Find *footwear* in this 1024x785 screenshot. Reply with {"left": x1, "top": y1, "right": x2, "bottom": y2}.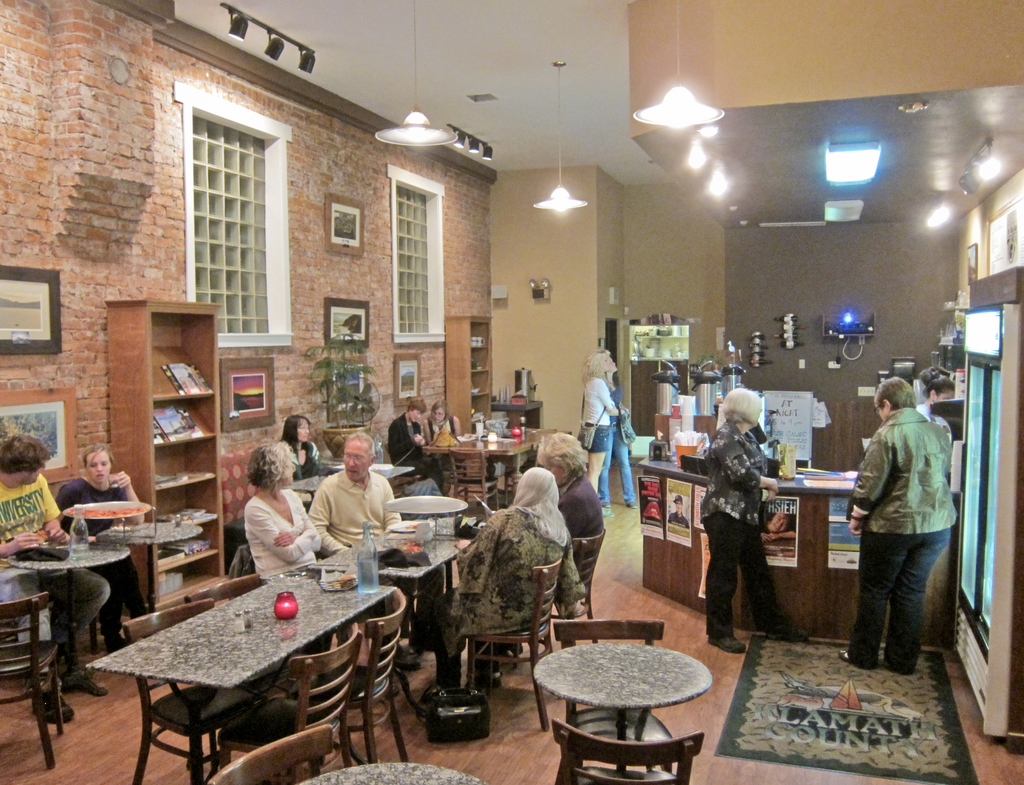
{"left": 62, "top": 668, "right": 112, "bottom": 697}.
